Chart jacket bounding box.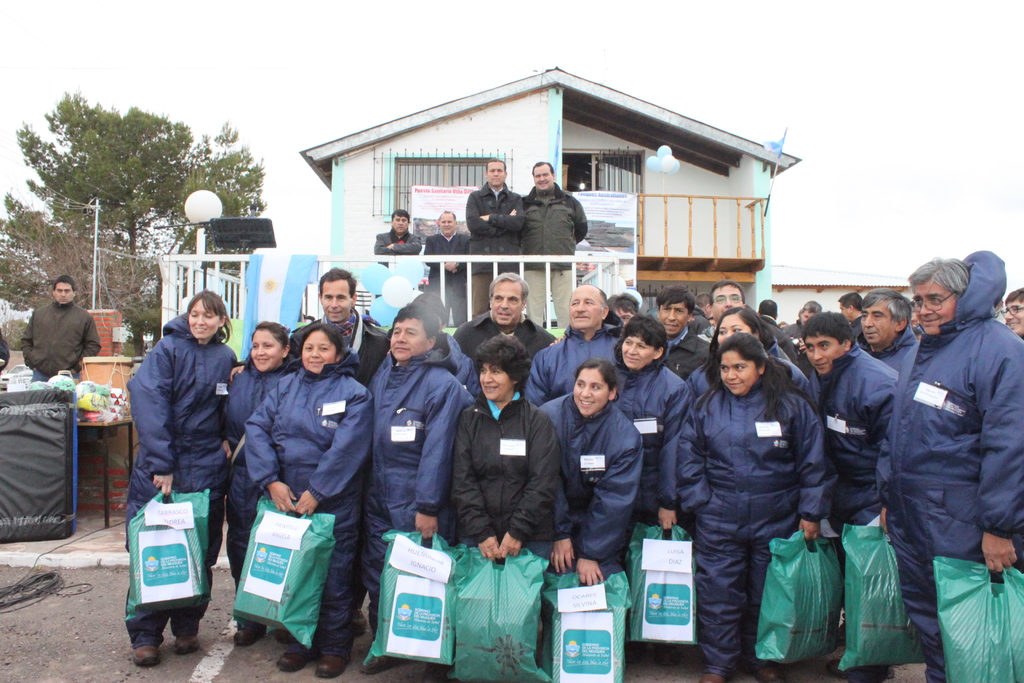
Charted: (x1=461, y1=182, x2=529, y2=276).
